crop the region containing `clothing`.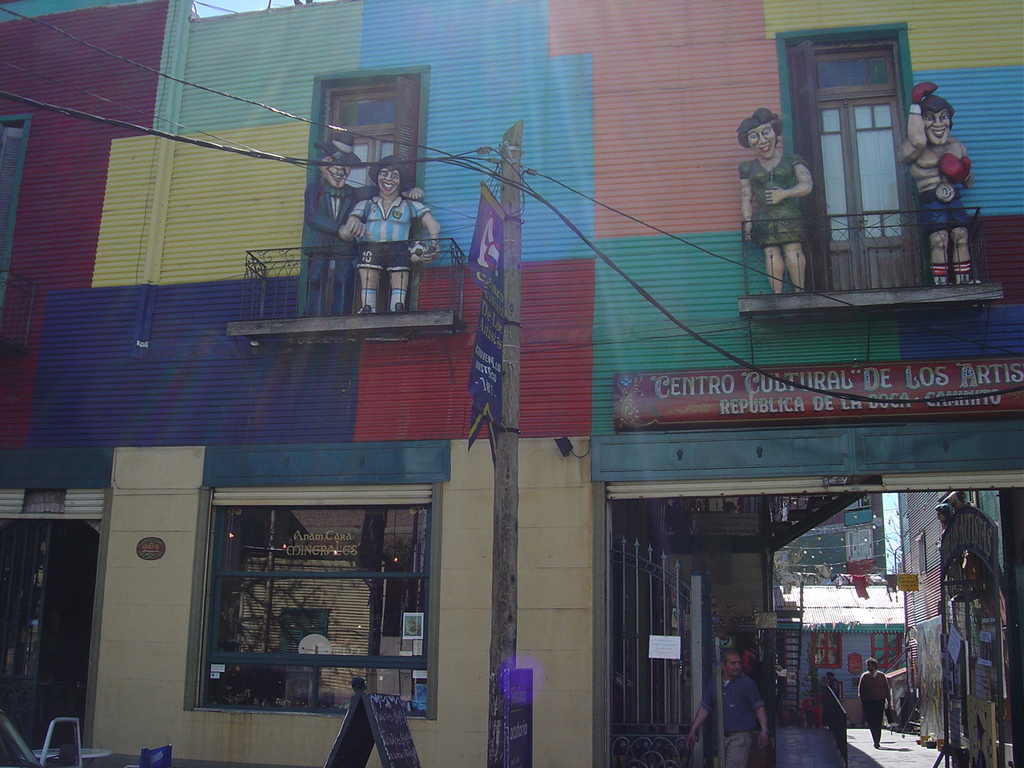
Crop region: crop(350, 195, 432, 274).
